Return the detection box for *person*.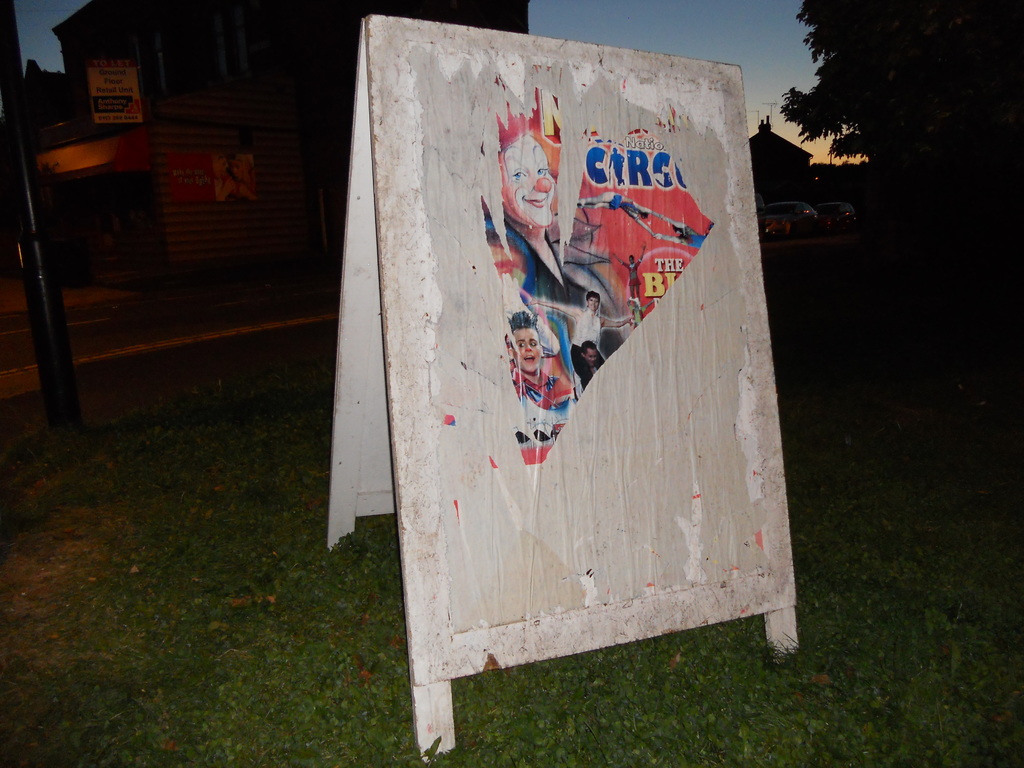
507:307:580:415.
